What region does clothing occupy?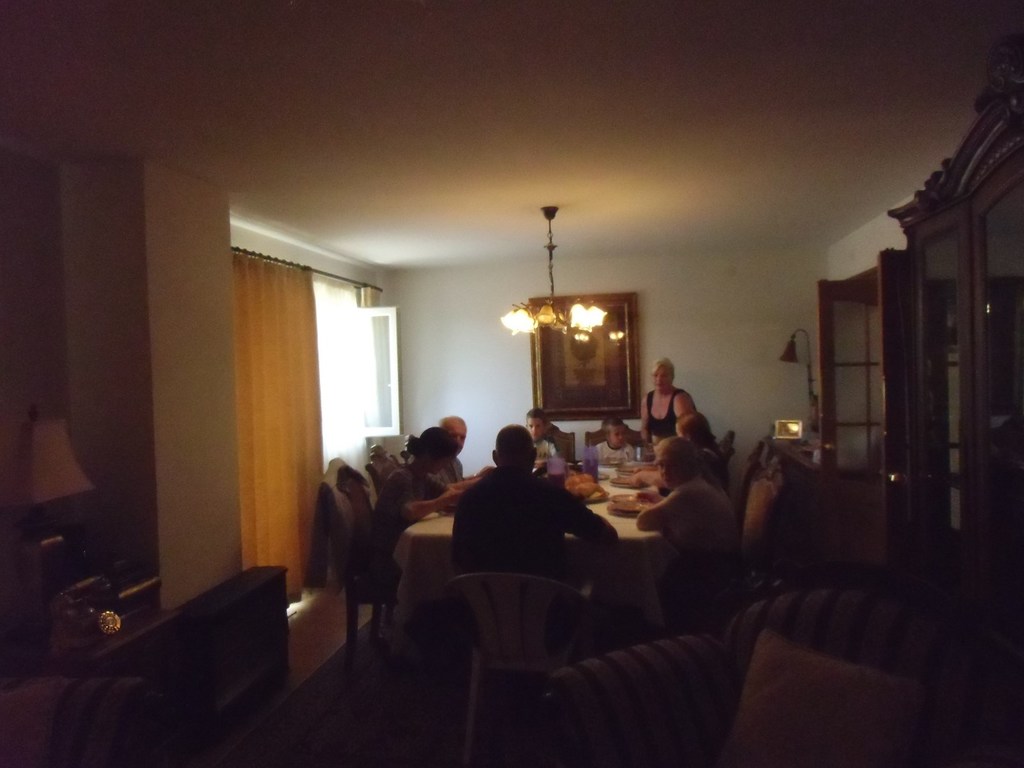
region(639, 384, 685, 445).
